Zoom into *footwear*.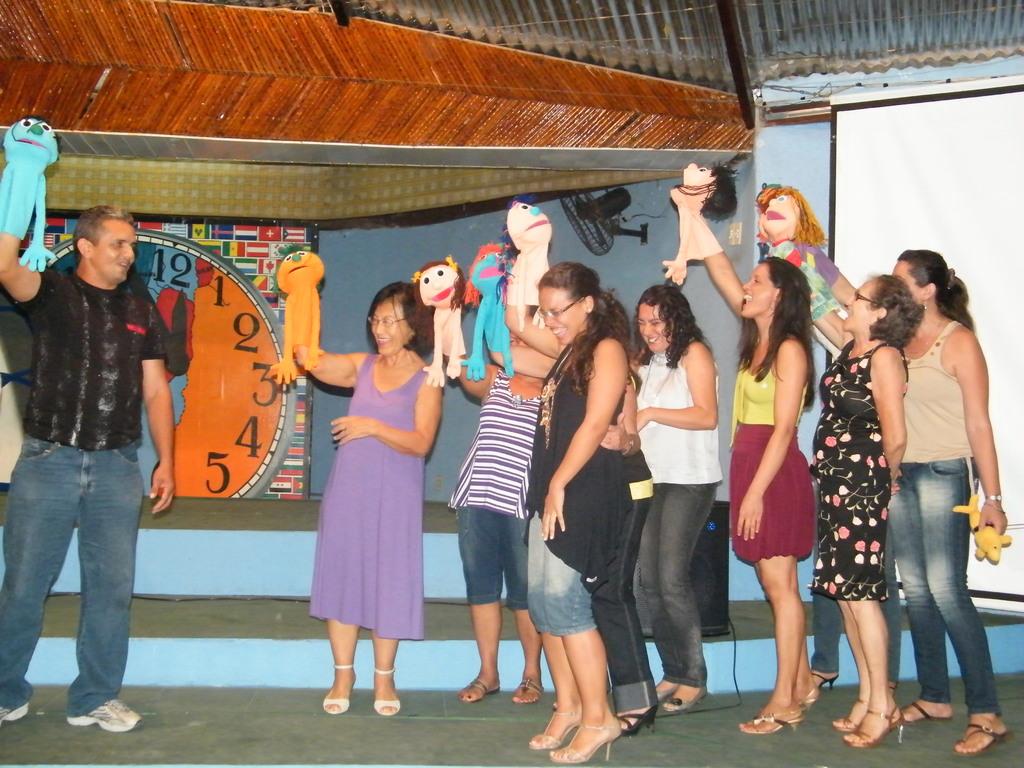
Zoom target: 836 699 867 730.
